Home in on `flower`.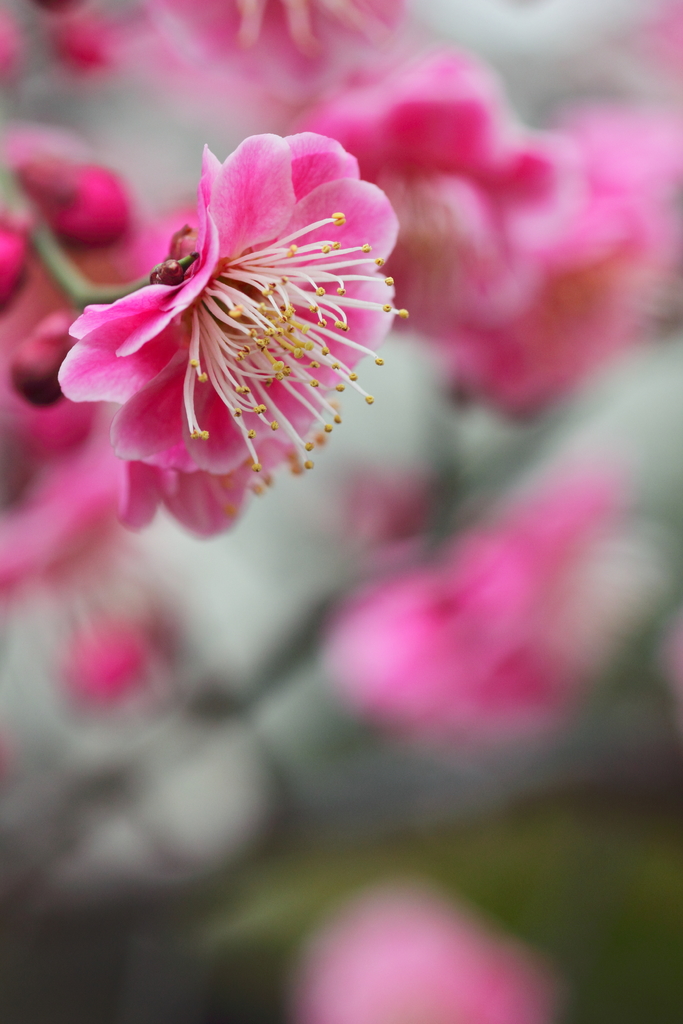
Homed in at (left=0, top=0, right=416, bottom=120).
